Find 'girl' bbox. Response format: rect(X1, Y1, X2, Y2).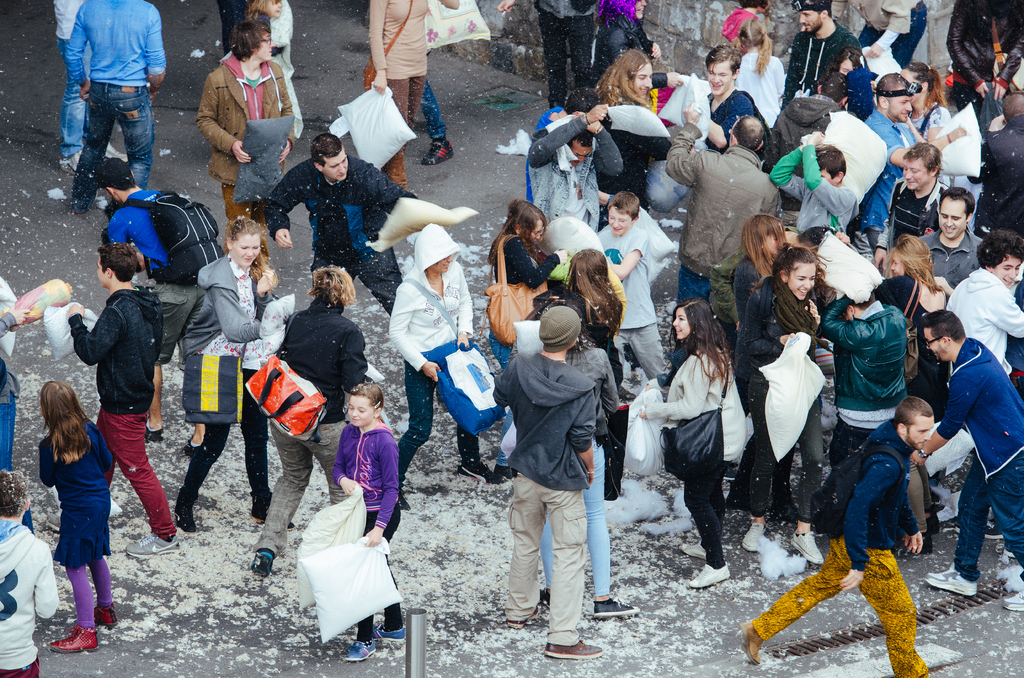
rect(642, 298, 744, 587).
